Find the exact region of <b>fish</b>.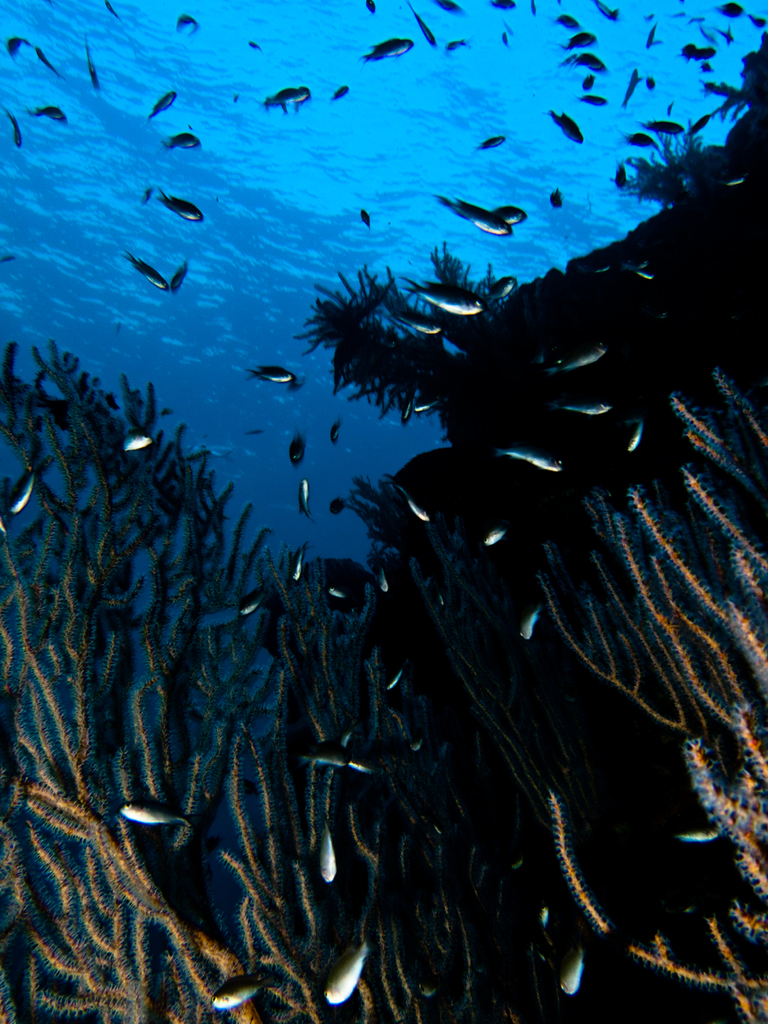
Exact region: [left=157, top=180, right=205, bottom=225].
